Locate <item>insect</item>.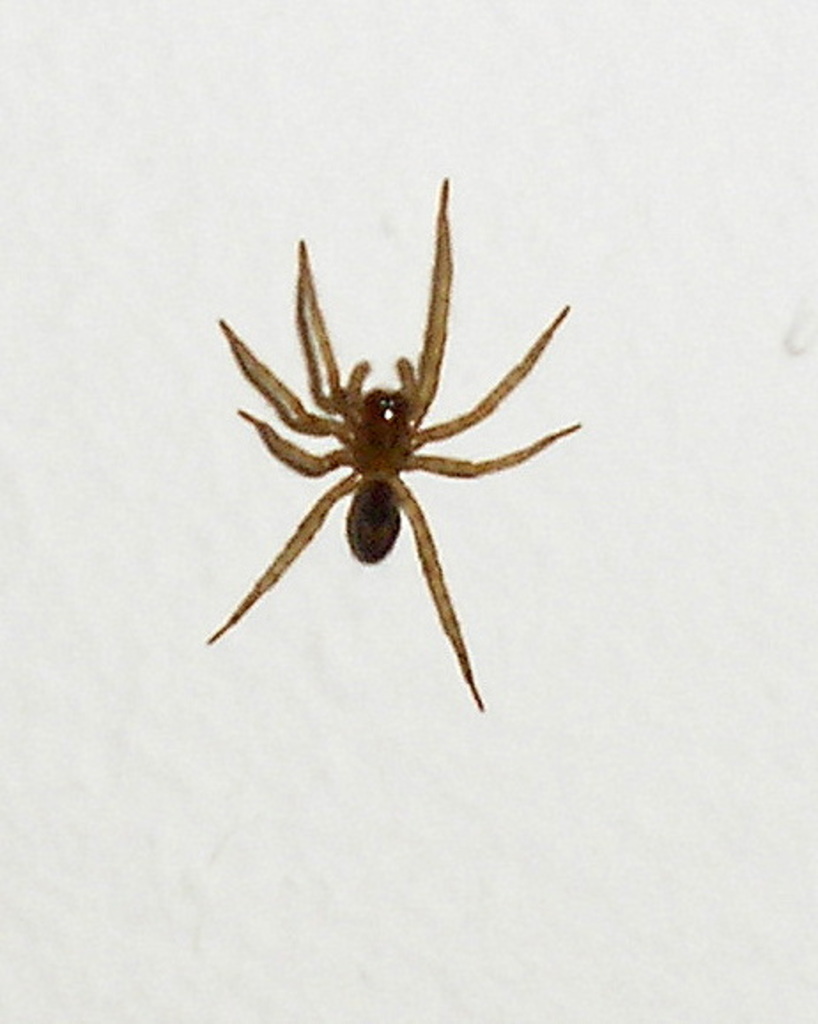
Bounding box: (left=204, top=175, right=588, bottom=707).
